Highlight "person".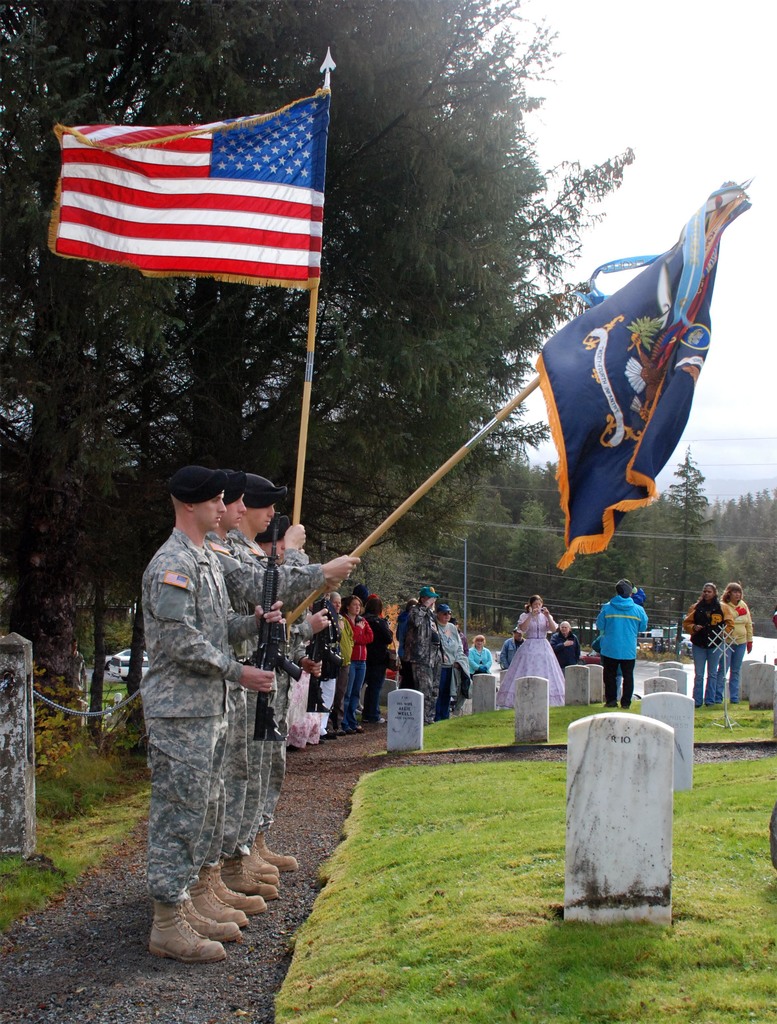
Highlighted region: bbox=[227, 468, 359, 870].
